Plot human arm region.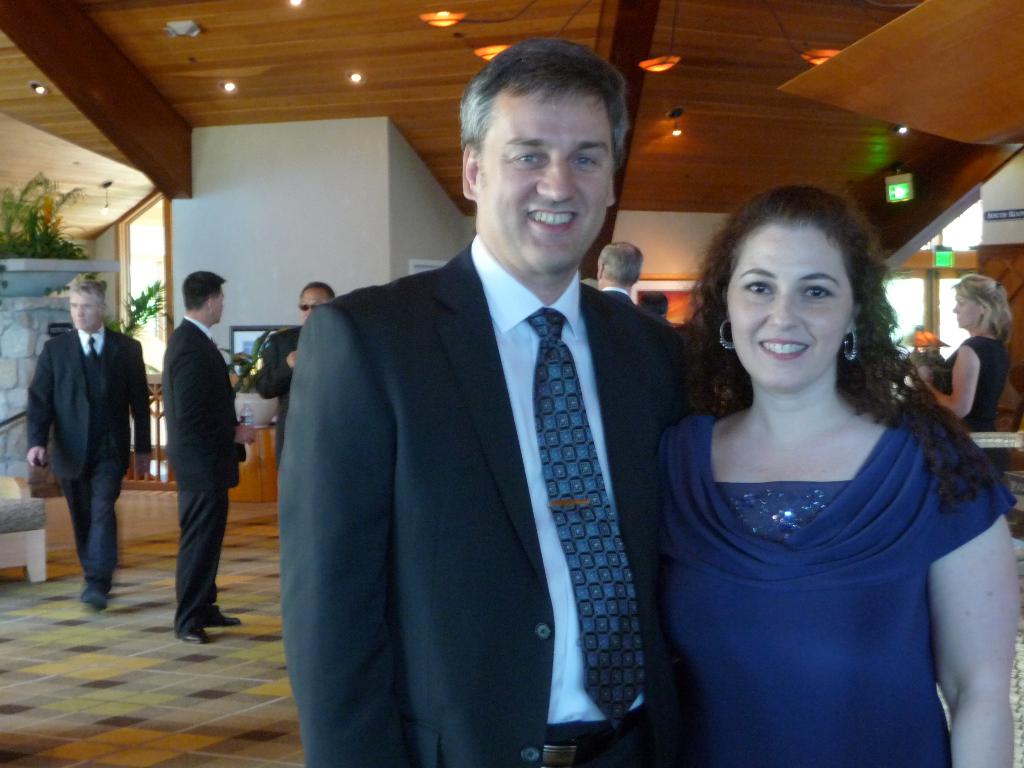
Plotted at (117, 333, 161, 475).
